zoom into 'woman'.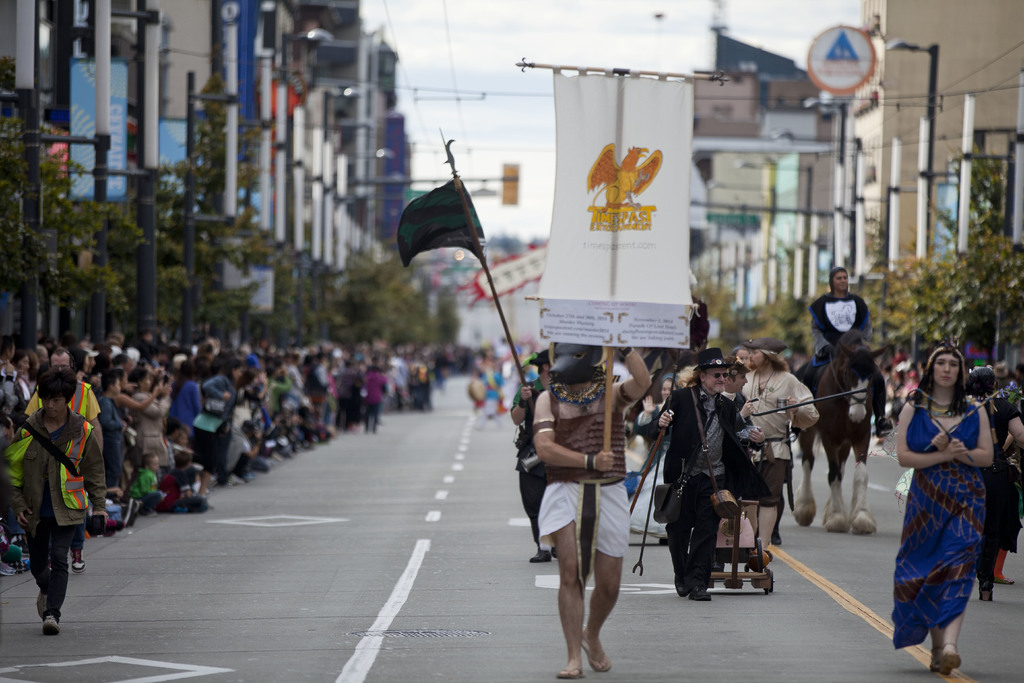
Zoom target: rect(171, 359, 201, 432).
